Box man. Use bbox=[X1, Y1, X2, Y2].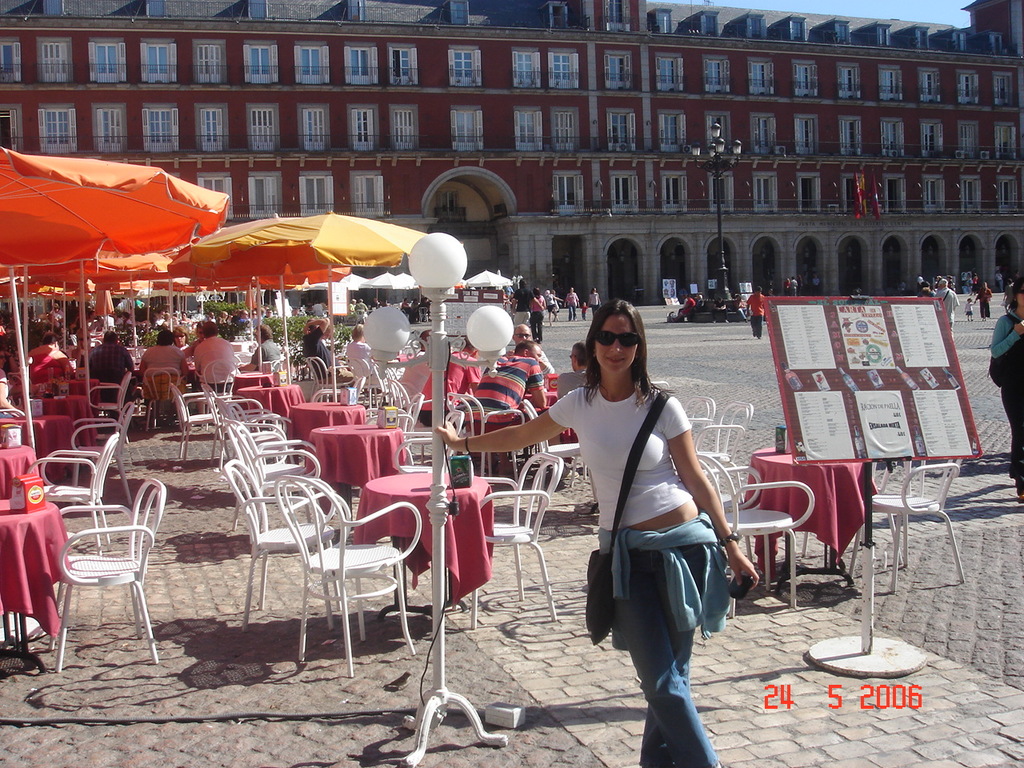
bbox=[411, 339, 480, 430].
